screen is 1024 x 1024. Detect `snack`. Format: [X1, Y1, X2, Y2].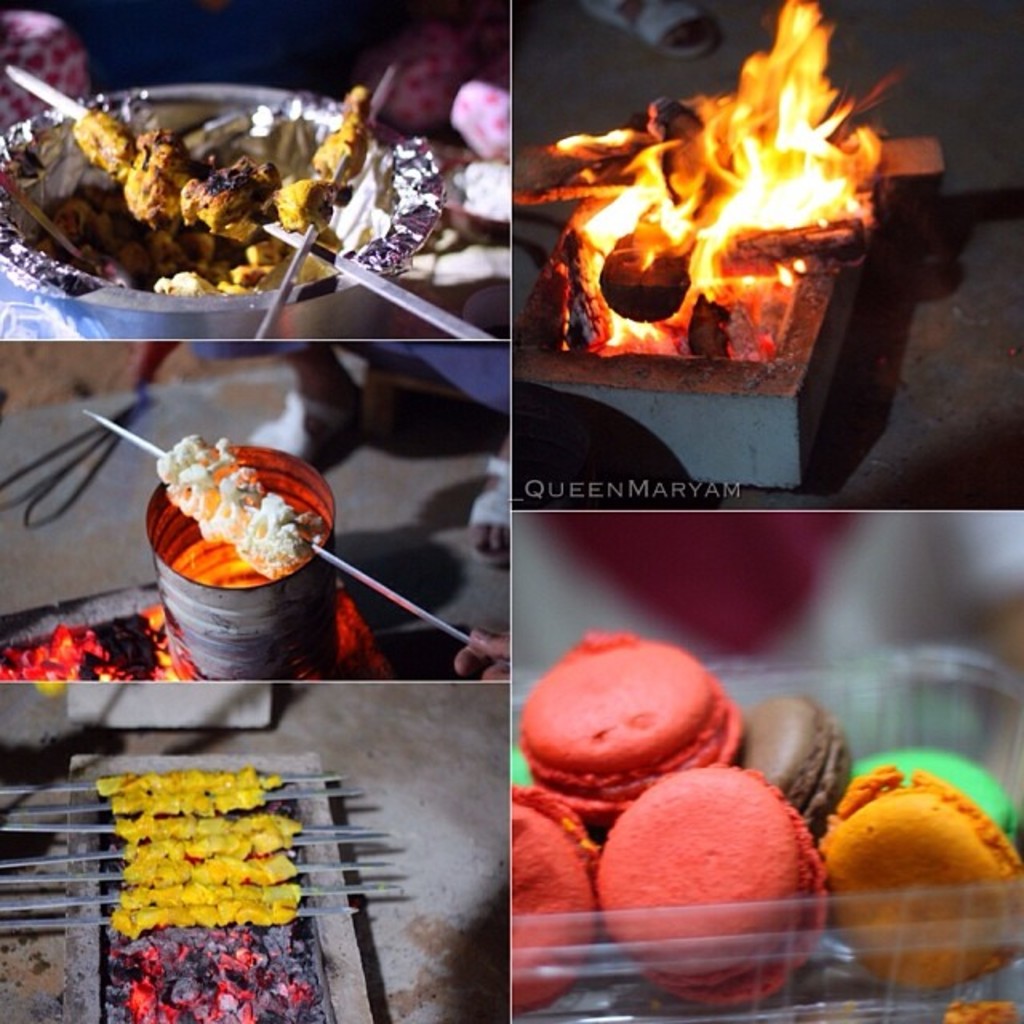
[507, 782, 605, 1016].
